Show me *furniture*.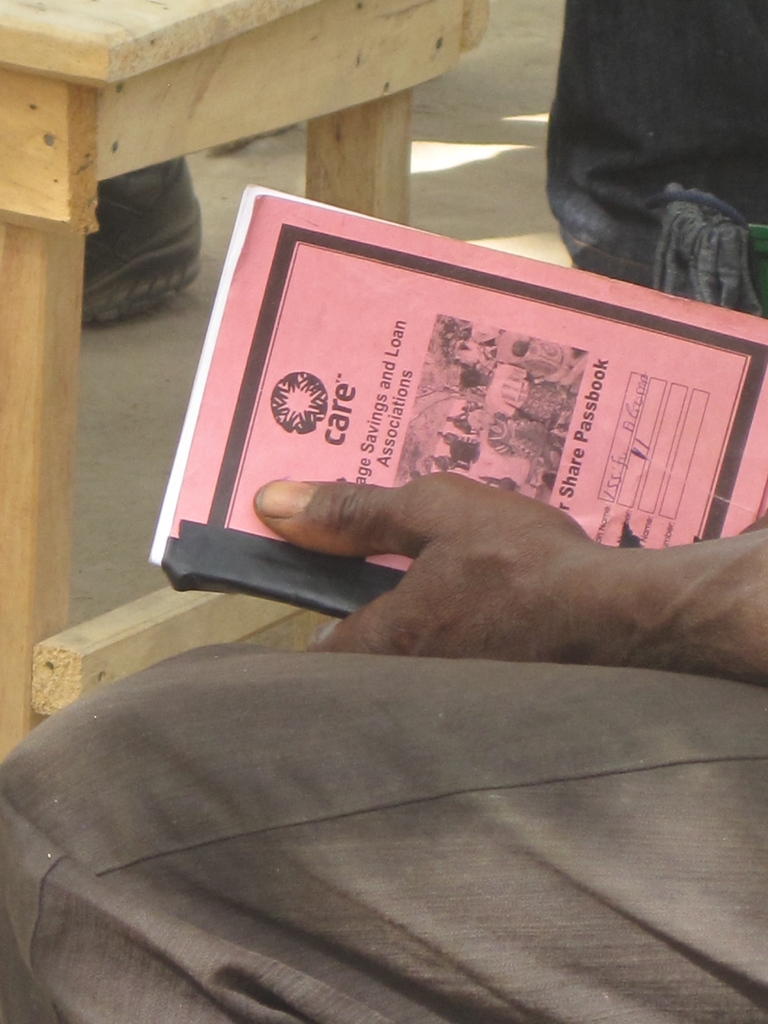
*furniture* is here: pyautogui.locateOnScreen(0, 0, 492, 759).
